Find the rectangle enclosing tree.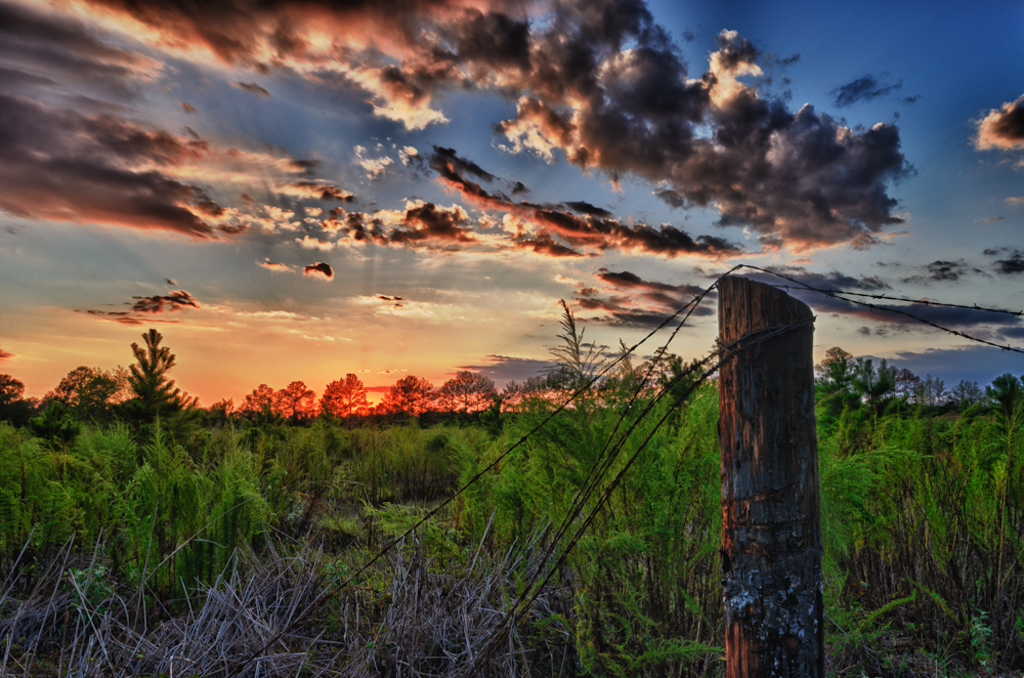
x1=431, y1=370, x2=506, y2=419.
